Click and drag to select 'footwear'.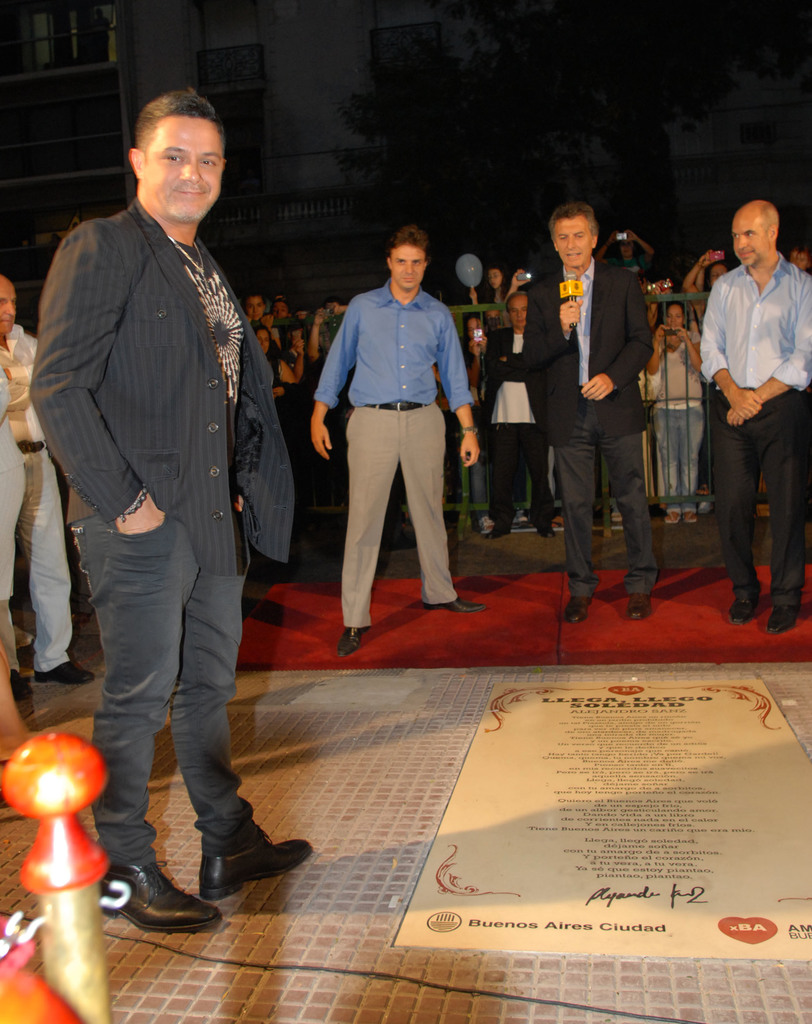
Selection: [x1=333, y1=625, x2=363, y2=652].
